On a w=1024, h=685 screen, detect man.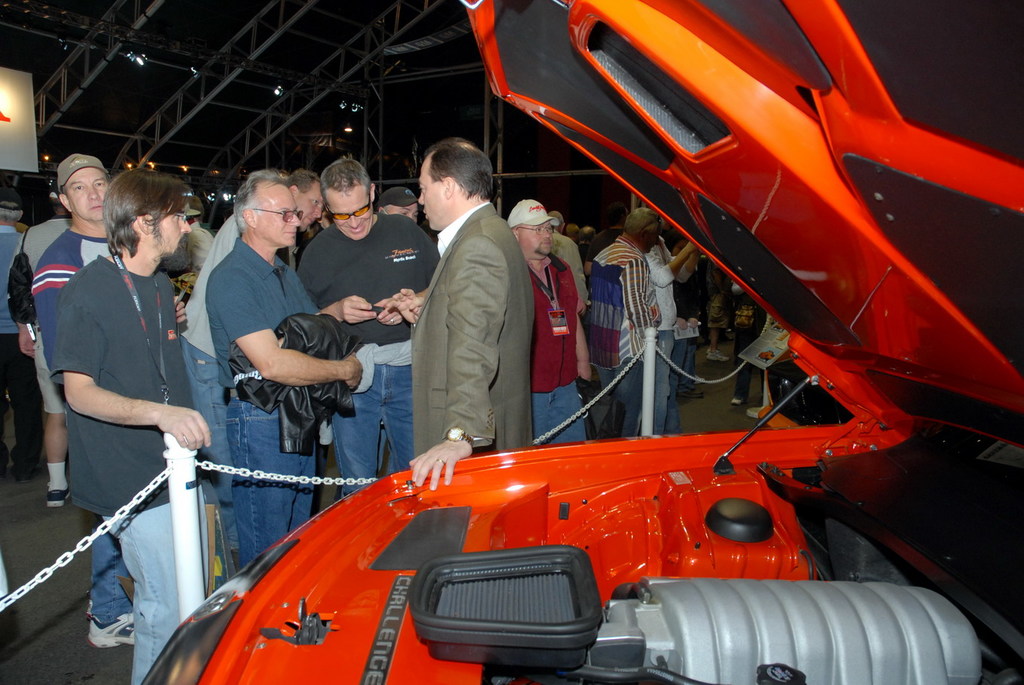
bbox(28, 153, 139, 649).
